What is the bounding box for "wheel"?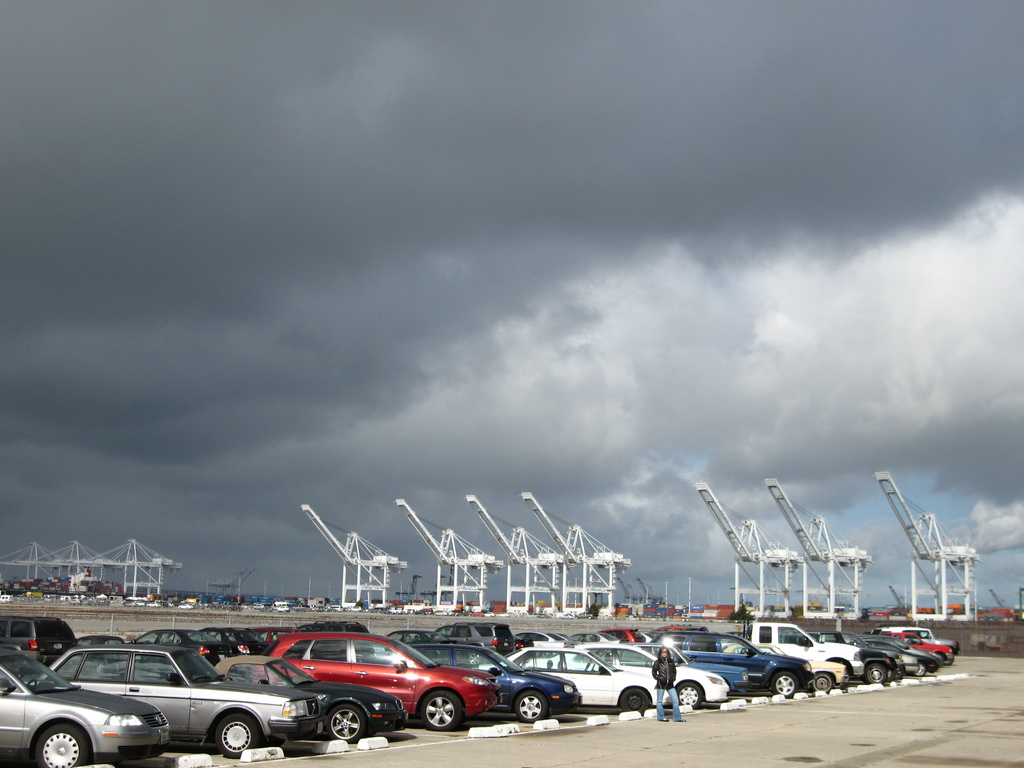
<box>516,693,547,721</box>.
